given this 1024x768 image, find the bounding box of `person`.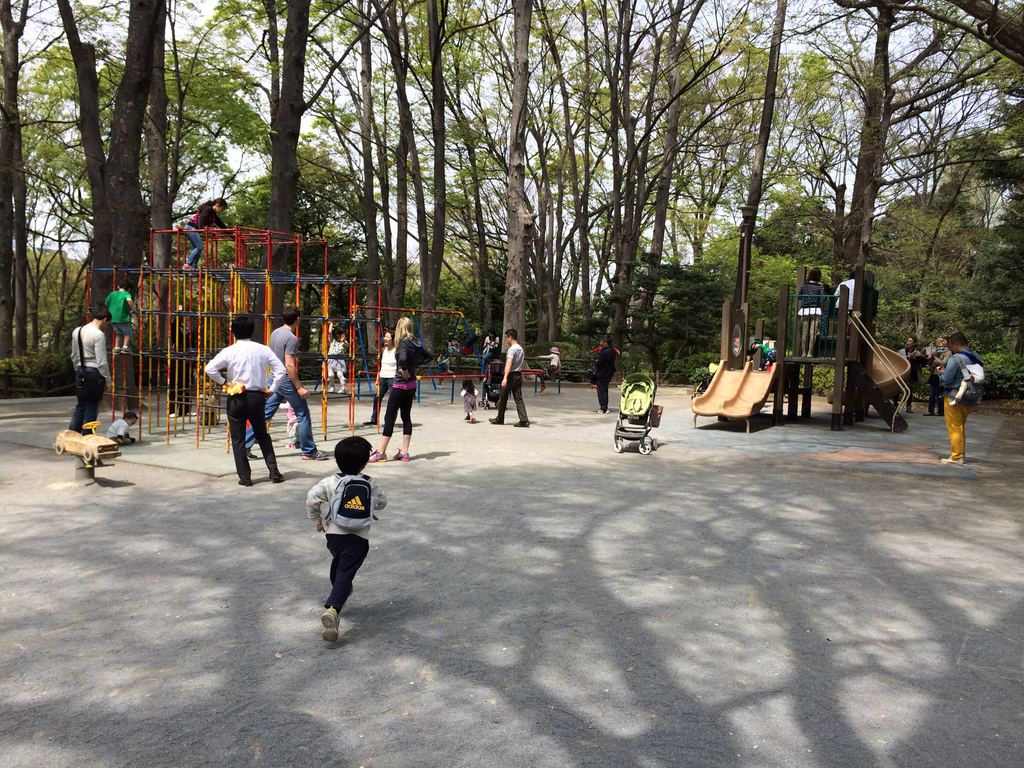
{"left": 476, "top": 330, "right": 497, "bottom": 377}.
